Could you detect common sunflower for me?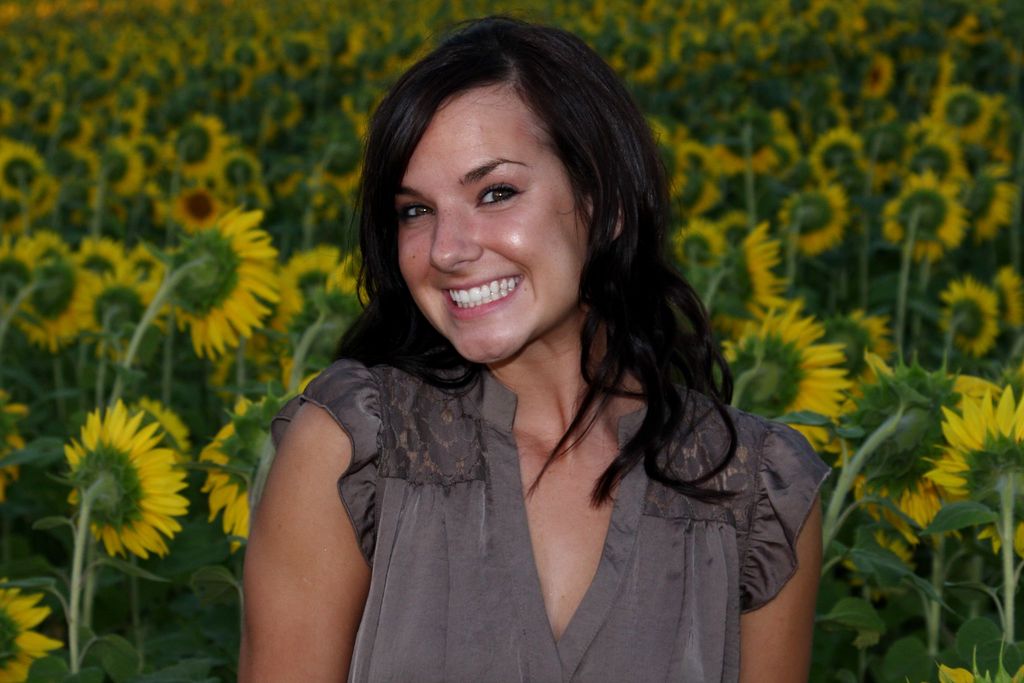
Detection result: bbox=(45, 396, 191, 584).
